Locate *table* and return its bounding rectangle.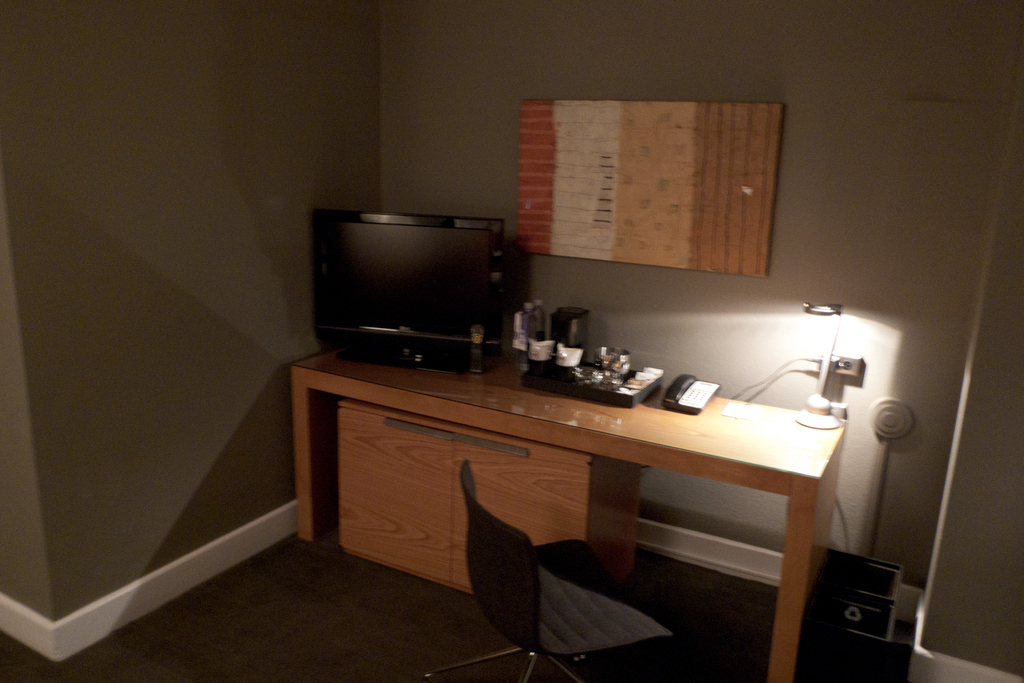
292,352,848,682.
